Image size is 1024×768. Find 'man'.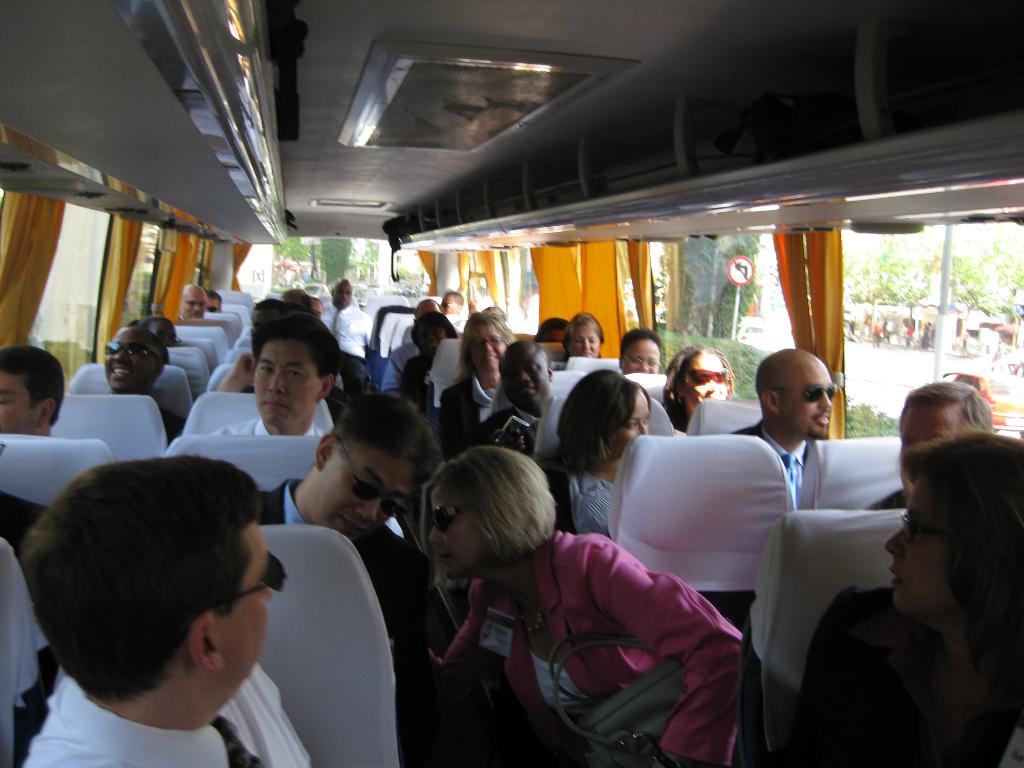
box=[852, 381, 1000, 511].
